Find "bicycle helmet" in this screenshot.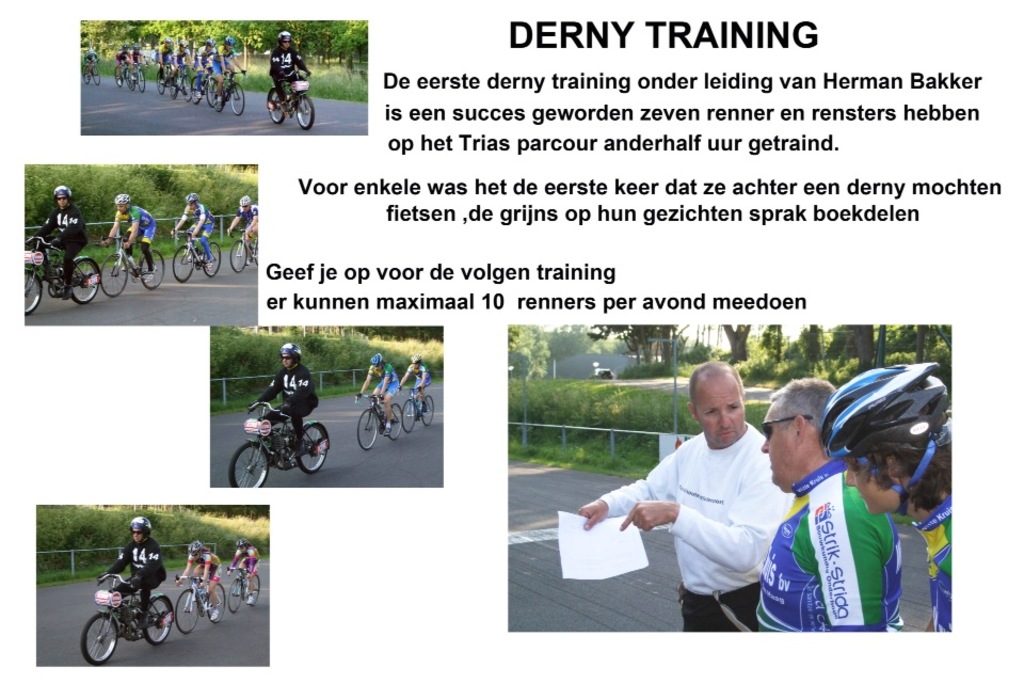
The bounding box for "bicycle helmet" is x1=188, y1=535, x2=206, y2=554.
